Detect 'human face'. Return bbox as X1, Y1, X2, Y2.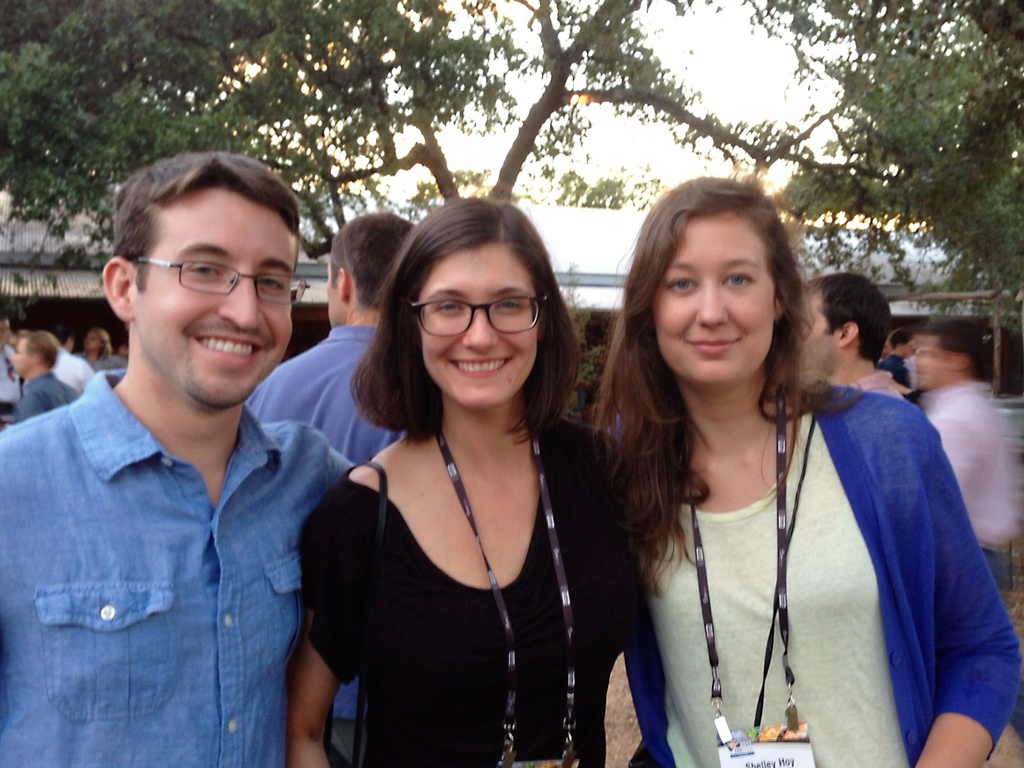
803, 294, 840, 377.
